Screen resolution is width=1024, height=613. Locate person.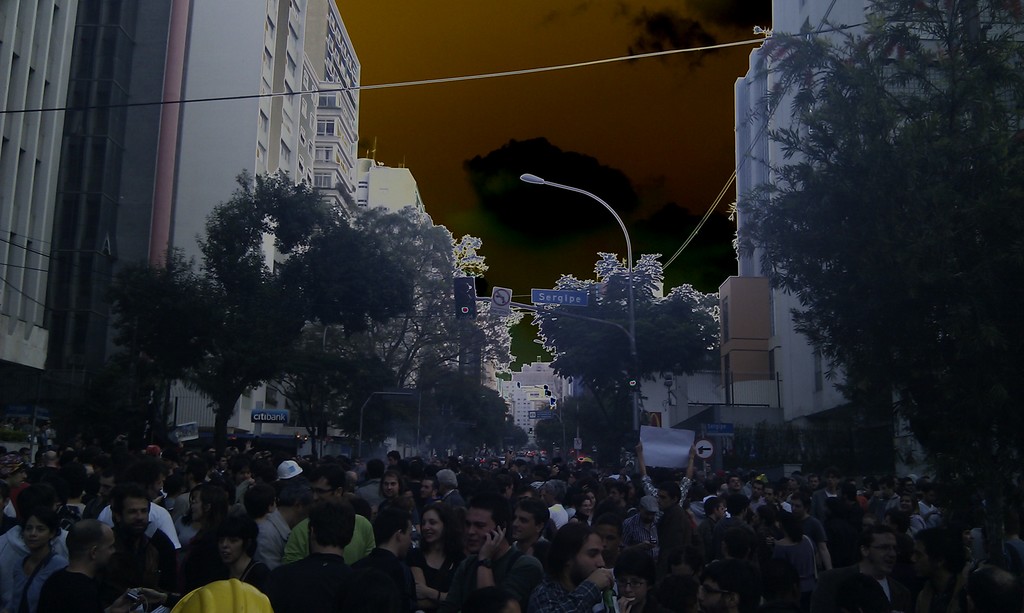
box=[266, 498, 377, 612].
